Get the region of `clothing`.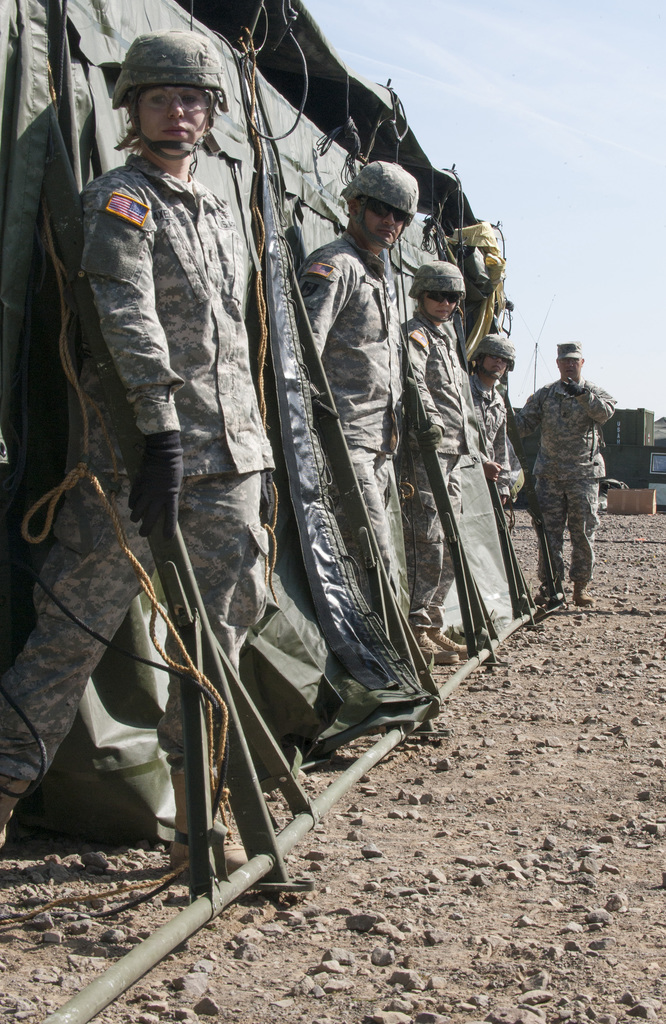
region(395, 312, 479, 638).
